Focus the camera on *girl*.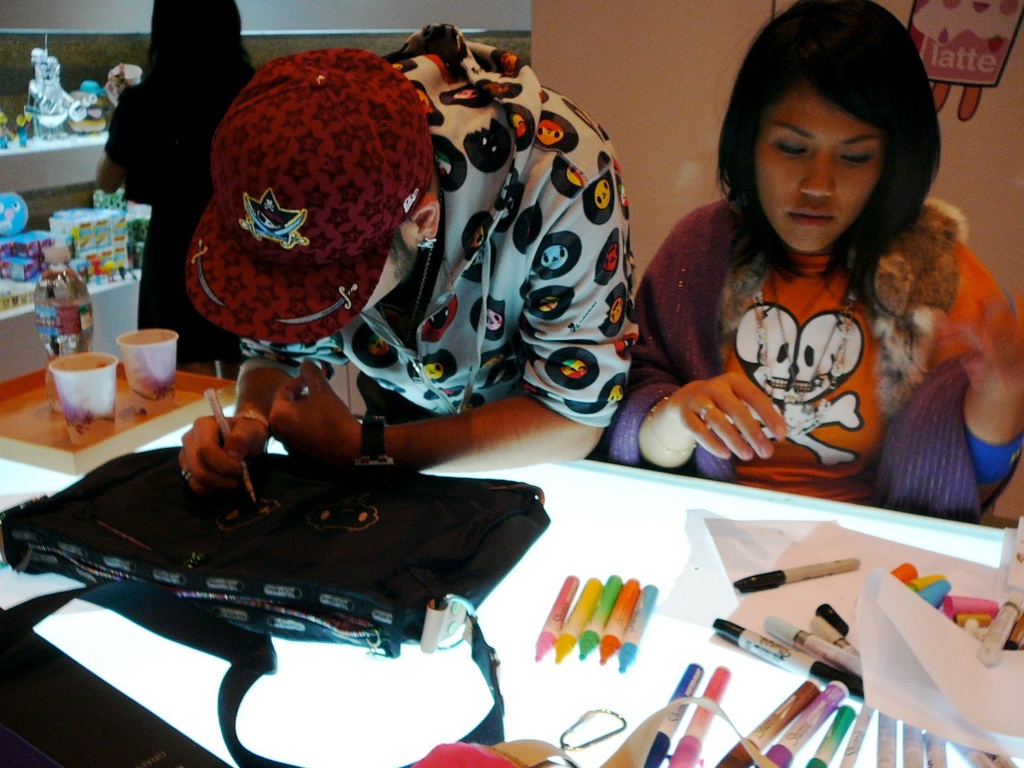
Focus region: [590,0,1023,519].
